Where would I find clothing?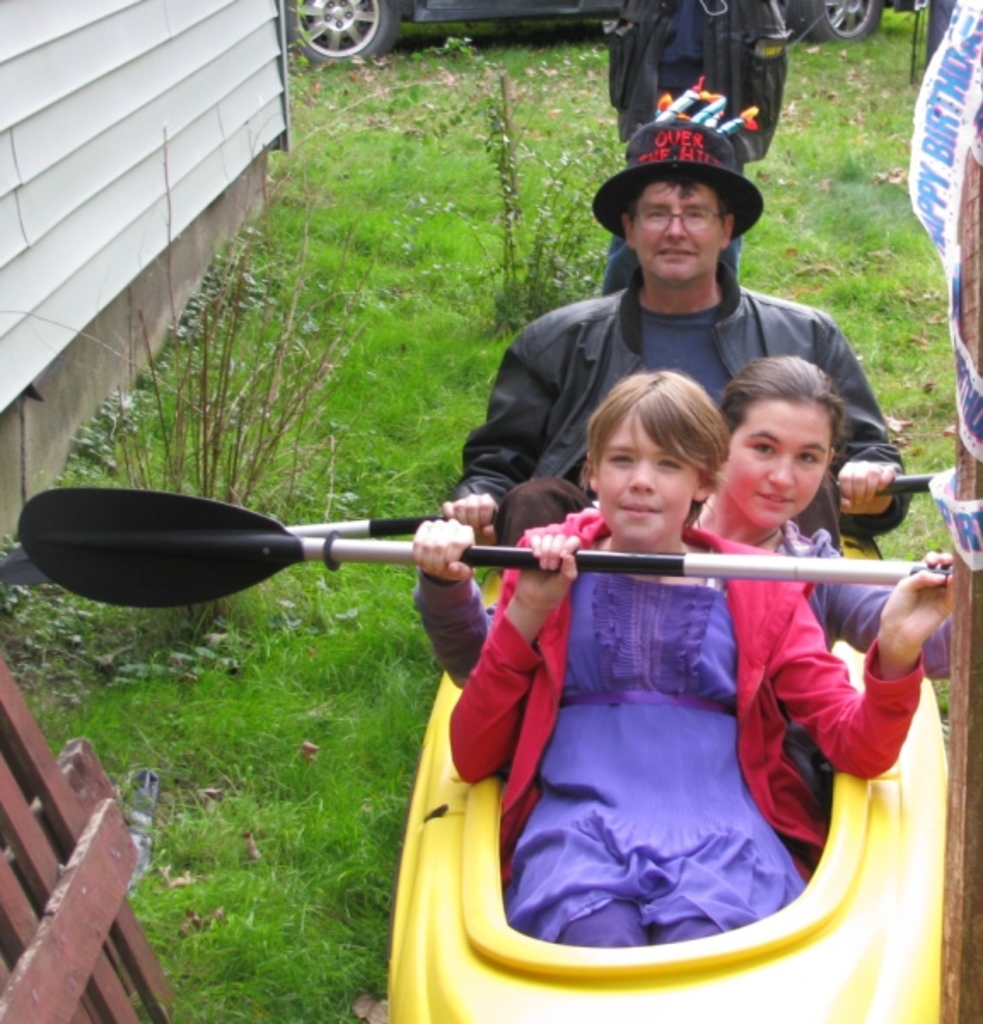
At rect(418, 507, 954, 686).
